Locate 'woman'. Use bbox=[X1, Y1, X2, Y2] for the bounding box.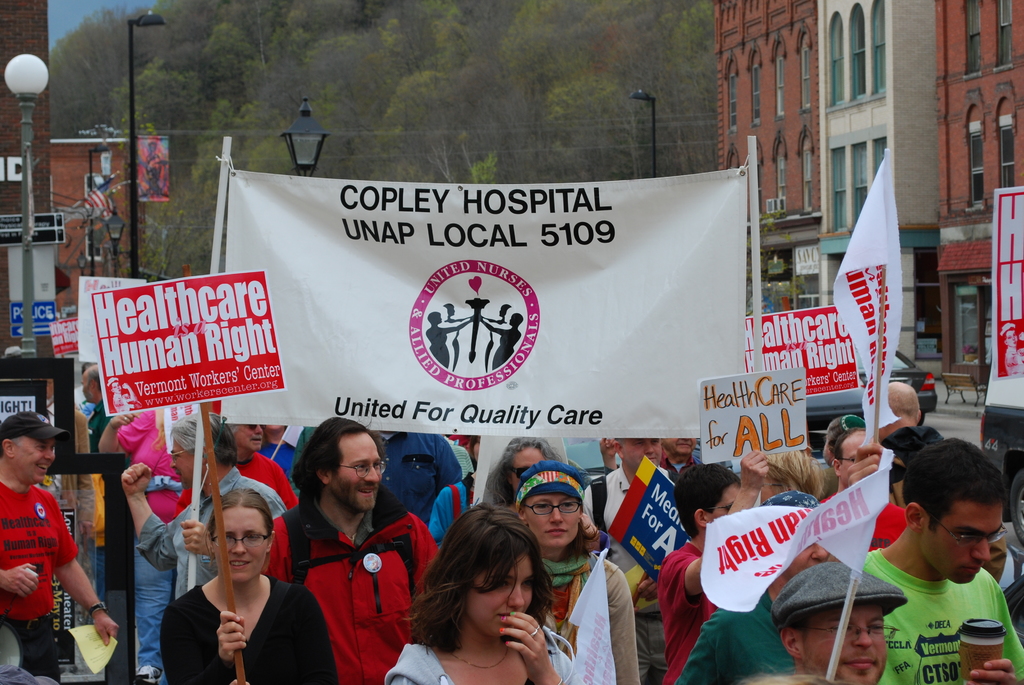
bbox=[513, 461, 644, 684].
